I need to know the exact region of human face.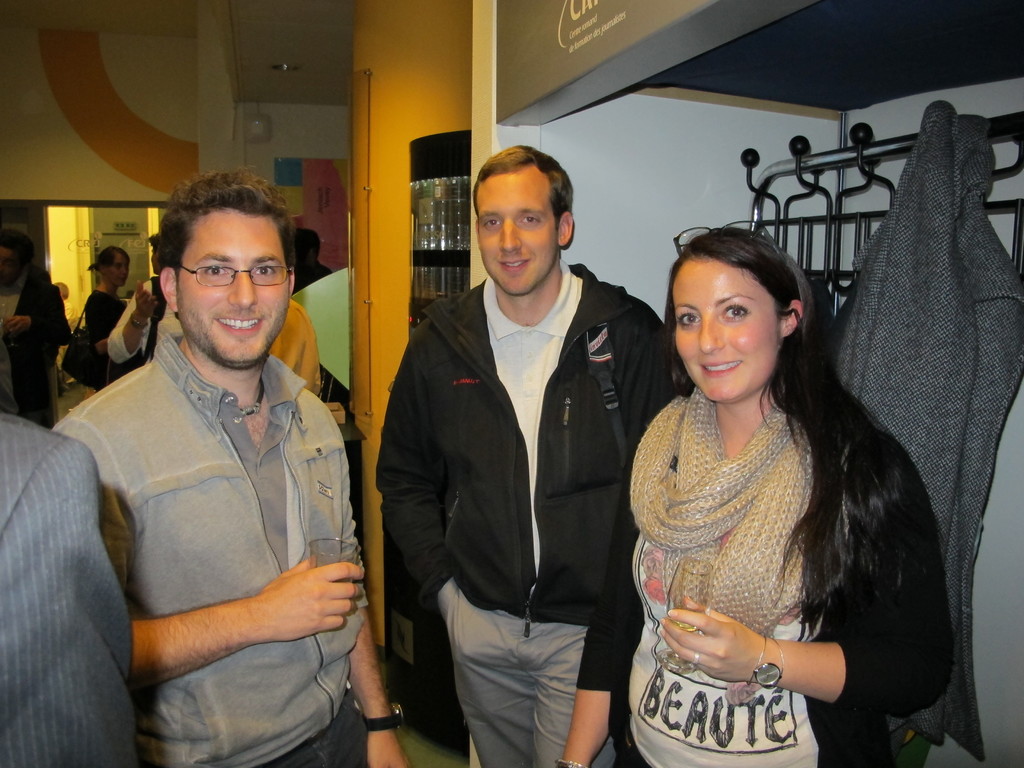
Region: 474/166/554/291.
